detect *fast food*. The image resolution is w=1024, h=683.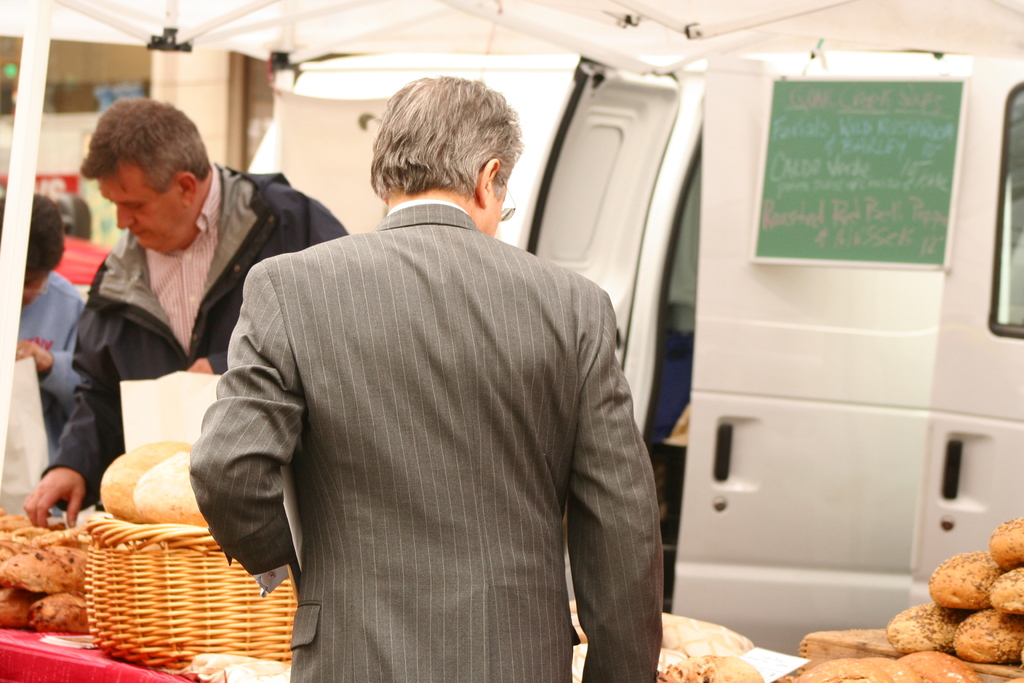
bbox(900, 650, 979, 682).
